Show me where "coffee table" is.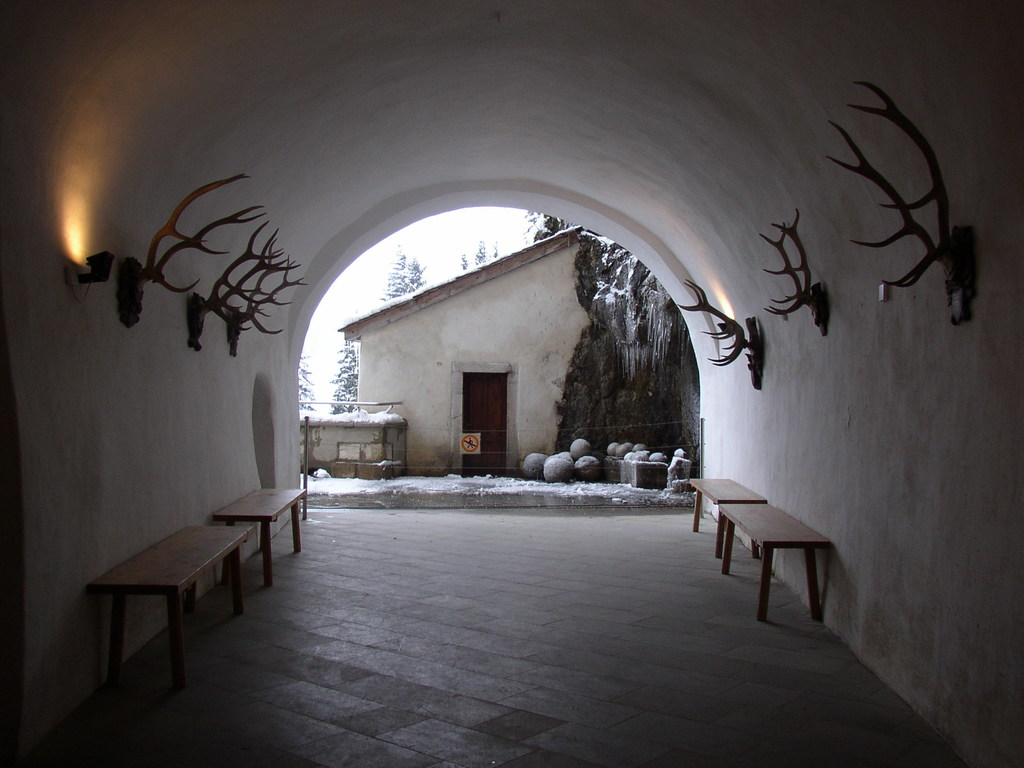
"coffee table" is at pyautogui.locateOnScreen(687, 474, 767, 553).
